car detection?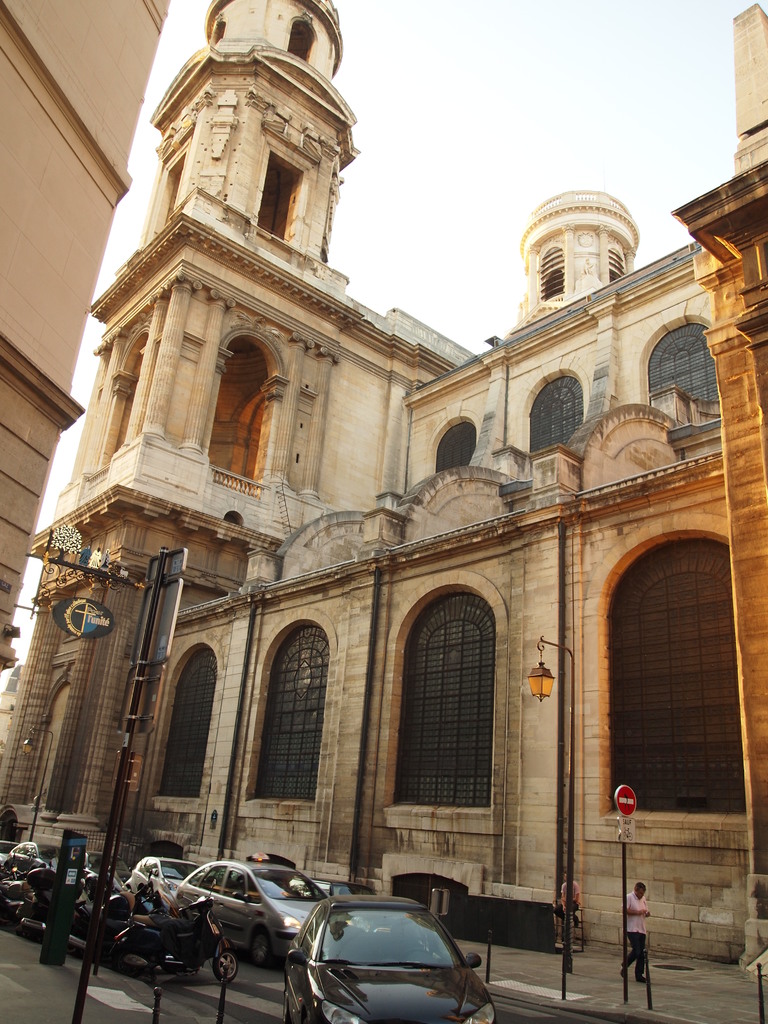
[x1=111, y1=851, x2=199, y2=908]
